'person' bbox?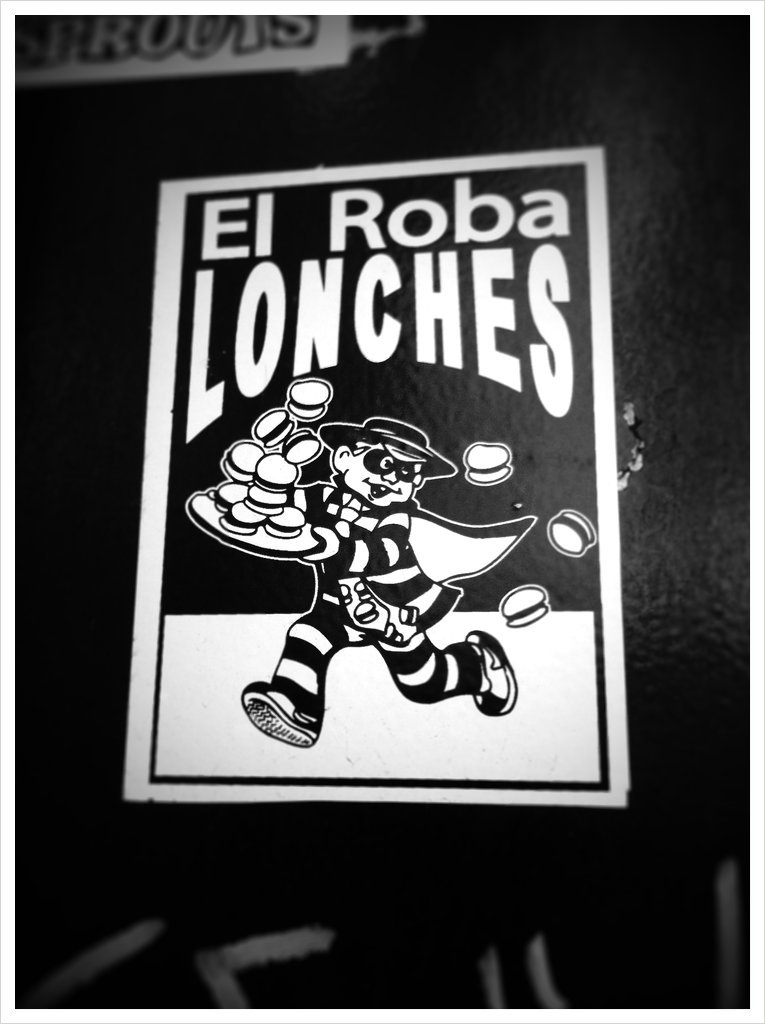
BBox(239, 413, 520, 750)
